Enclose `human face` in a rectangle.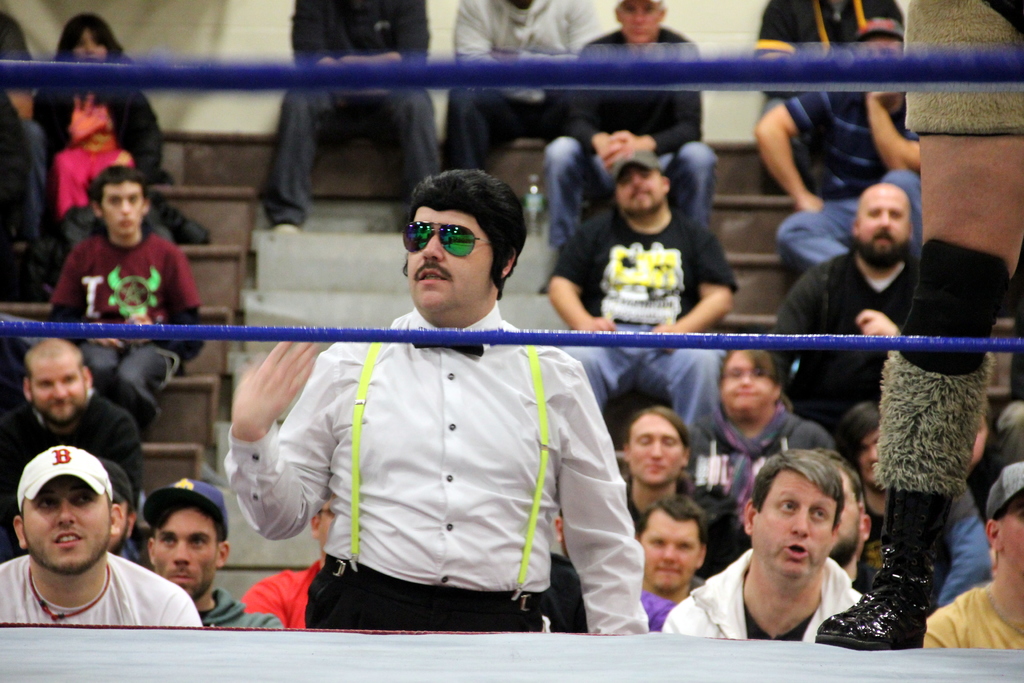
crop(750, 475, 825, 572).
